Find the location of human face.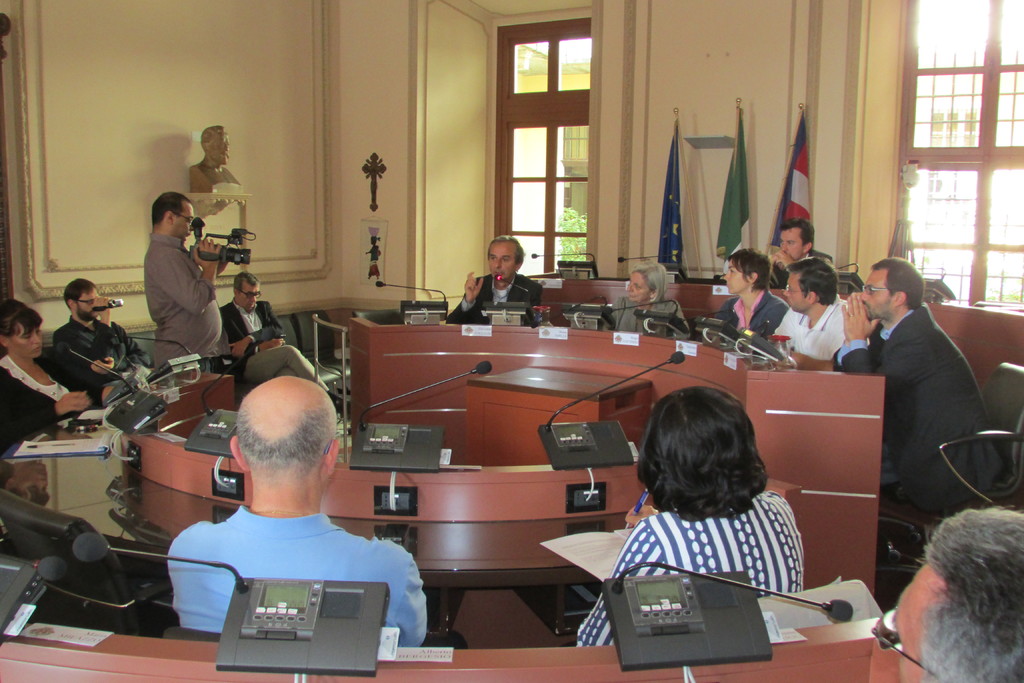
Location: left=625, top=272, right=652, bottom=302.
